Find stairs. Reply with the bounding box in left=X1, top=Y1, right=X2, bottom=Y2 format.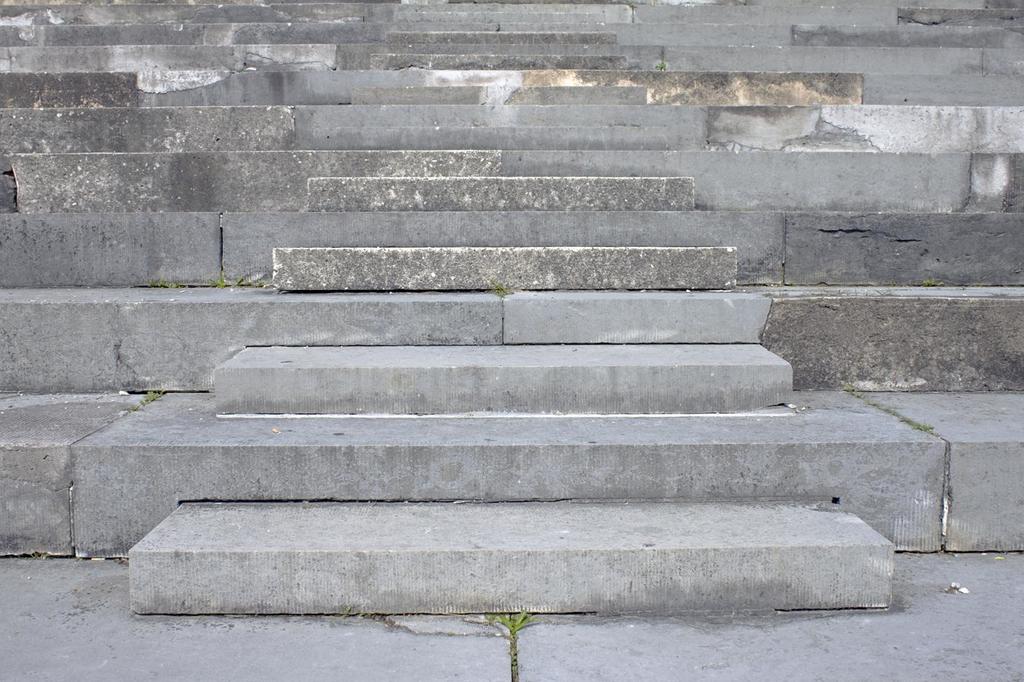
left=0, top=0, right=1023, bottom=609.
